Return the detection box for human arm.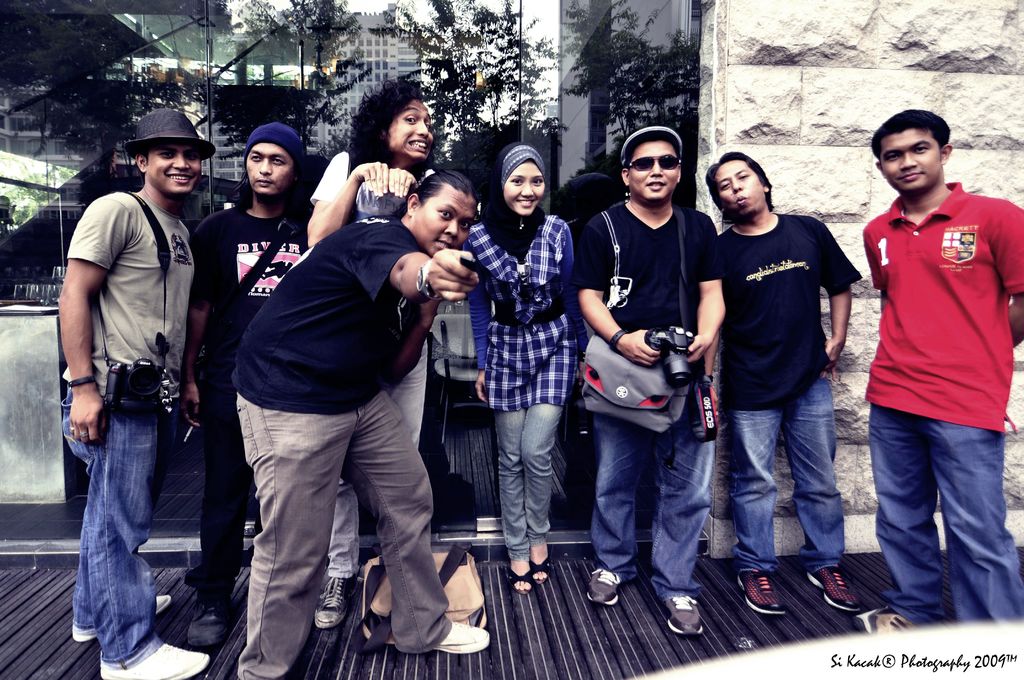
x1=348 y1=216 x2=483 y2=311.
